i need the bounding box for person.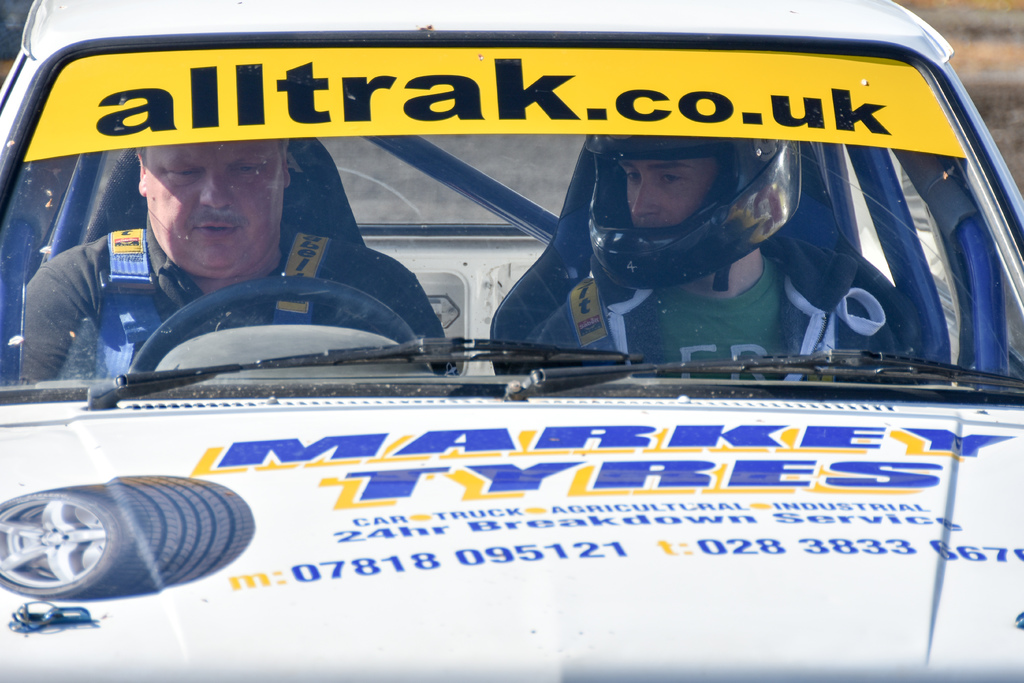
Here it is: bbox(519, 134, 931, 378).
